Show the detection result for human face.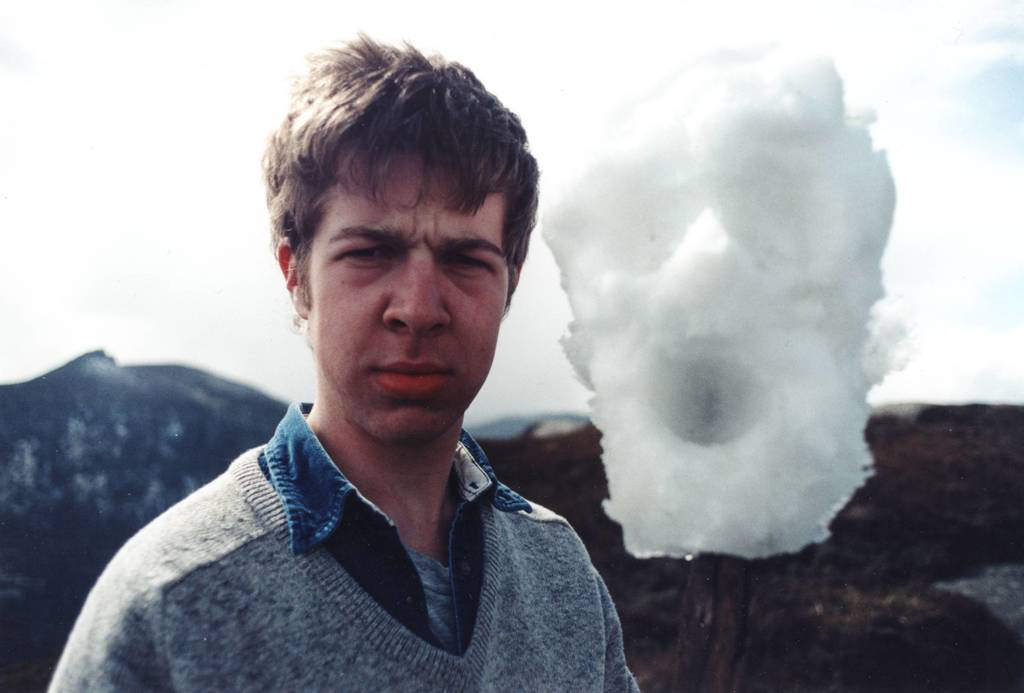
locate(303, 149, 510, 445).
